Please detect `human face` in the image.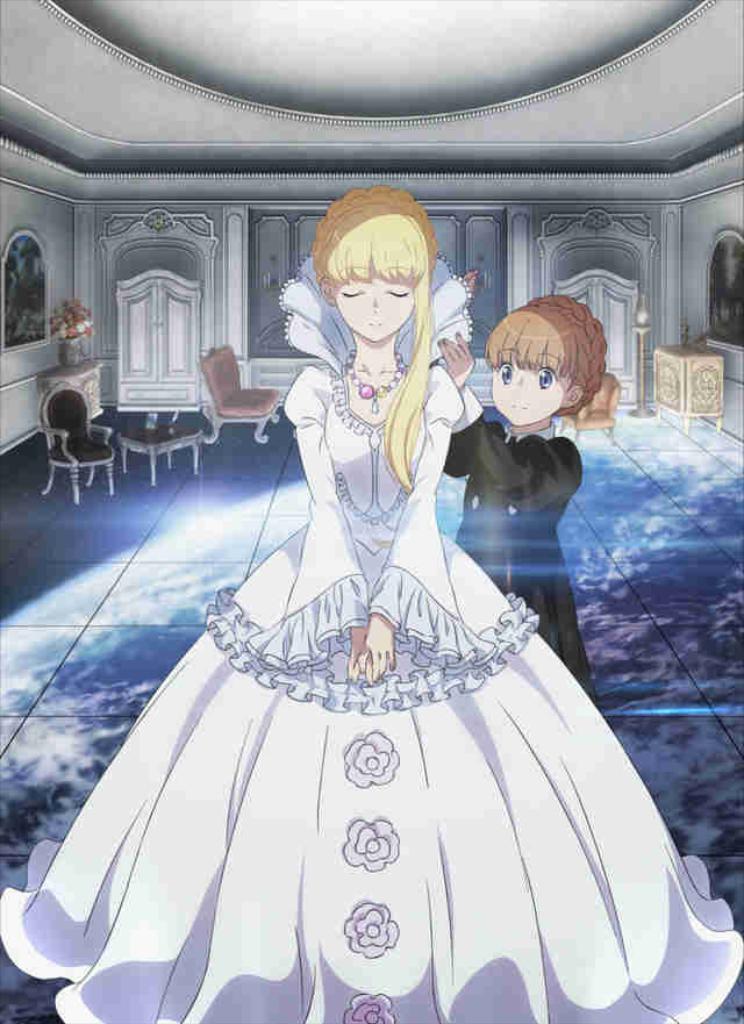
486 351 564 417.
